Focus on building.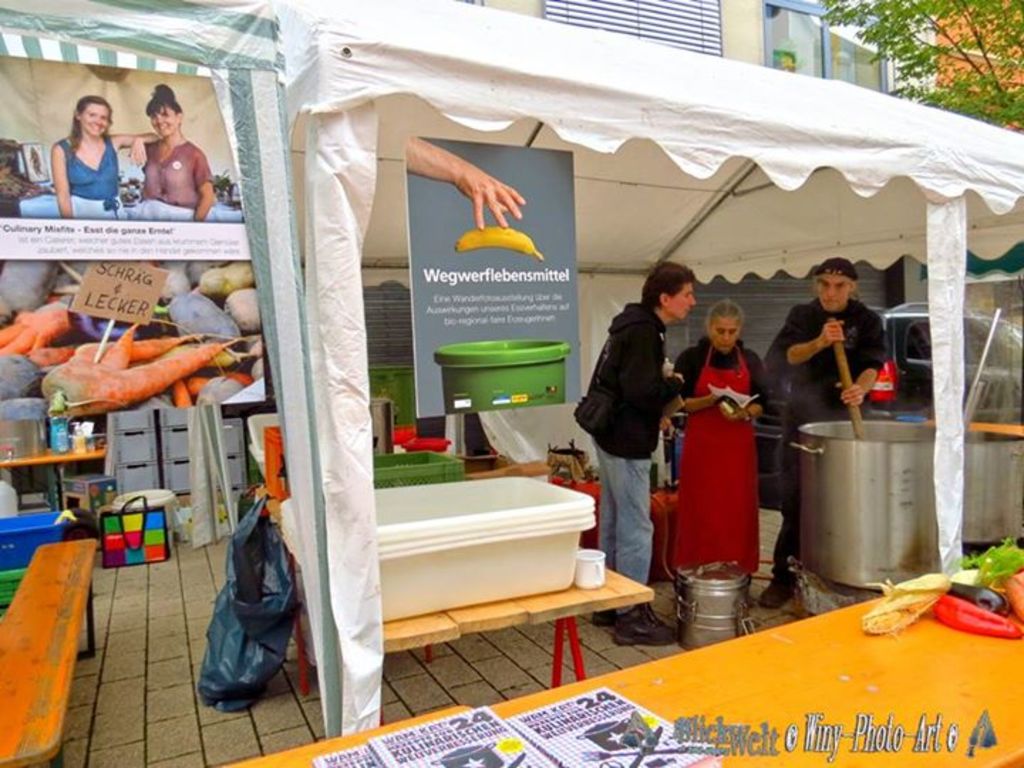
Focused at {"left": 458, "top": 0, "right": 936, "bottom": 117}.
